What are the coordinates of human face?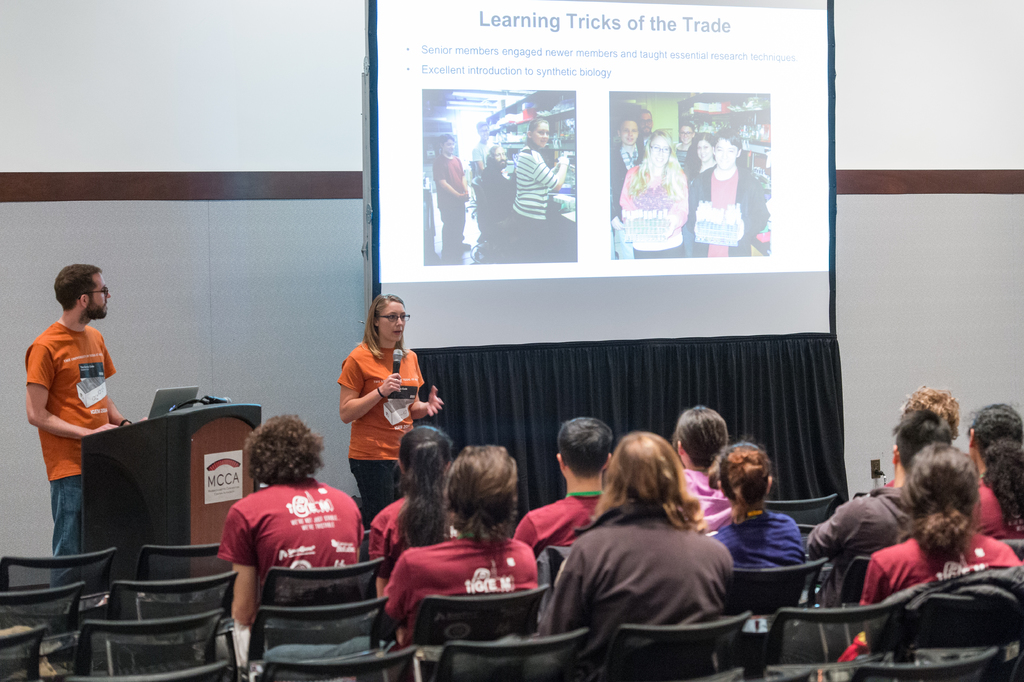
box=[83, 272, 106, 325].
